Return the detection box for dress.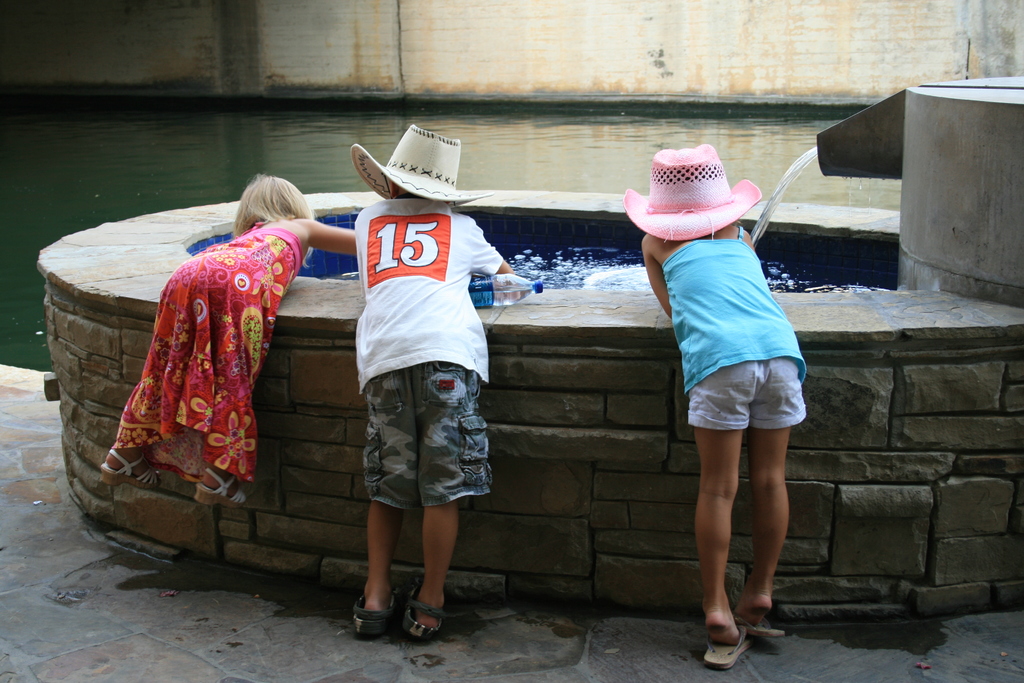
116, 210, 310, 520.
